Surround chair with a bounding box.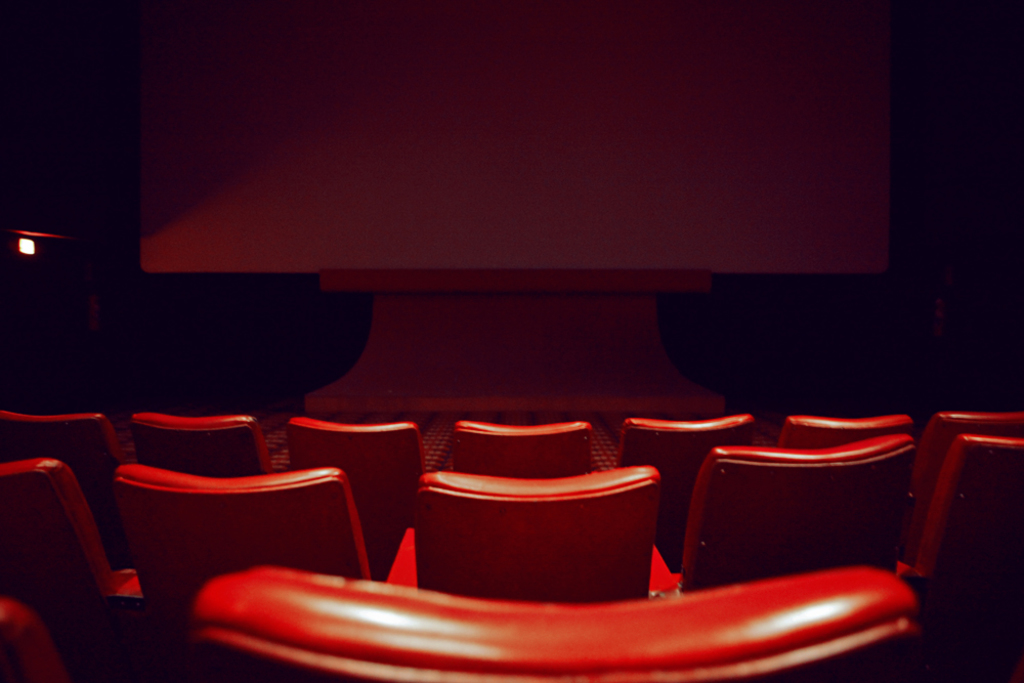
[x1=455, y1=416, x2=595, y2=477].
